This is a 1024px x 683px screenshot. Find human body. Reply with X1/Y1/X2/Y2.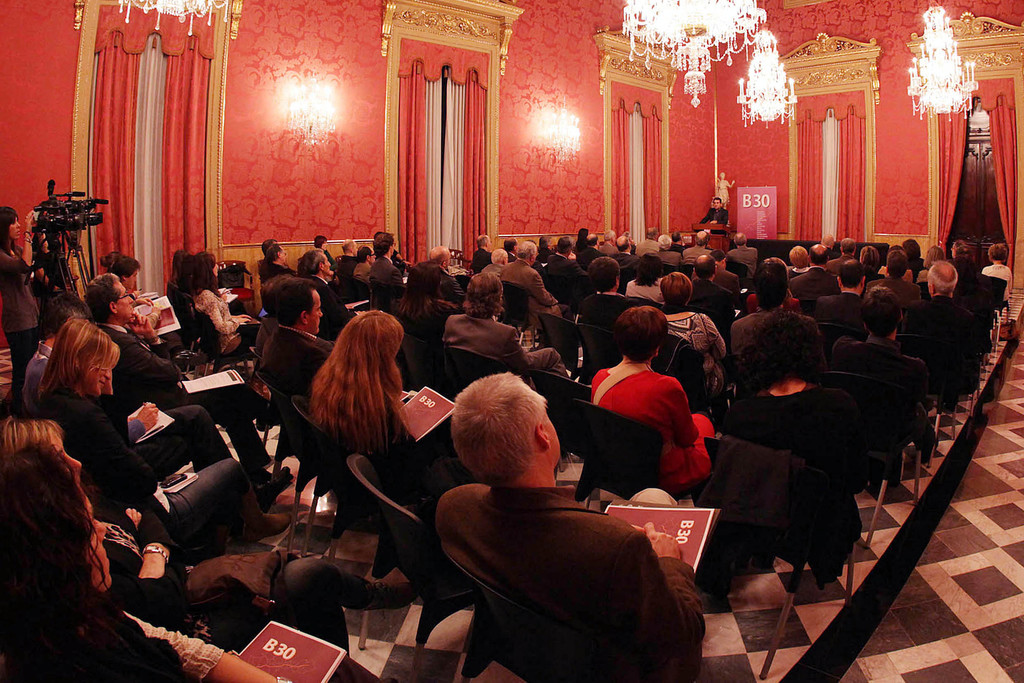
790/245/815/290.
